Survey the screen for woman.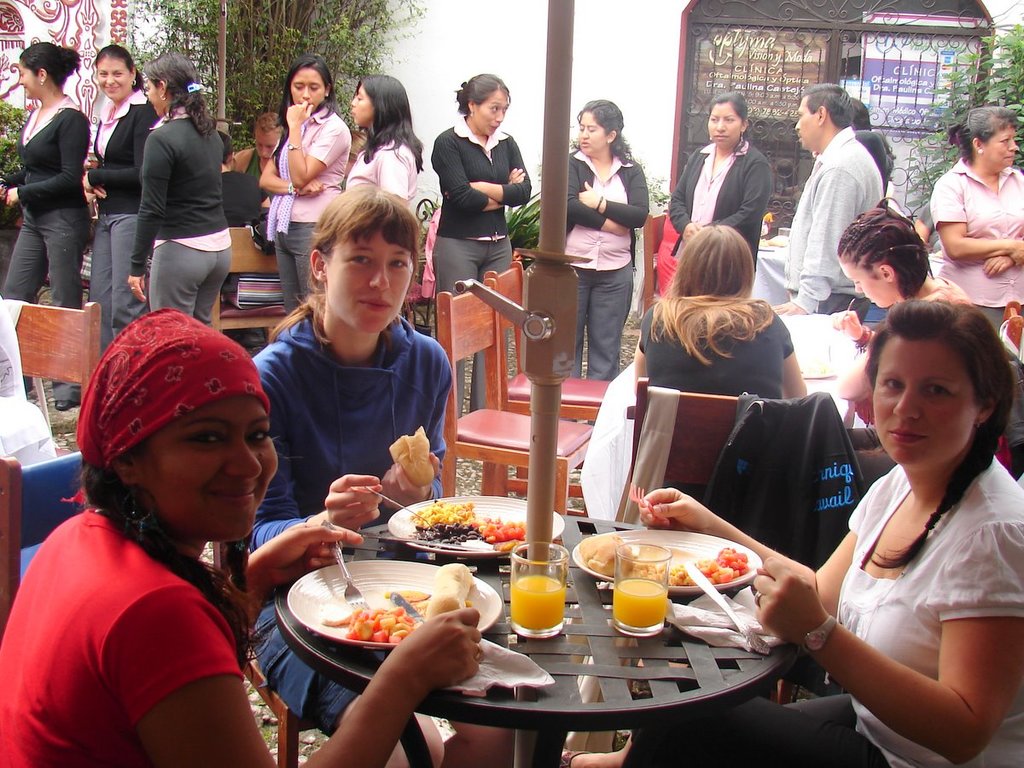
Survey found: BBox(922, 102, 1023, 340).
